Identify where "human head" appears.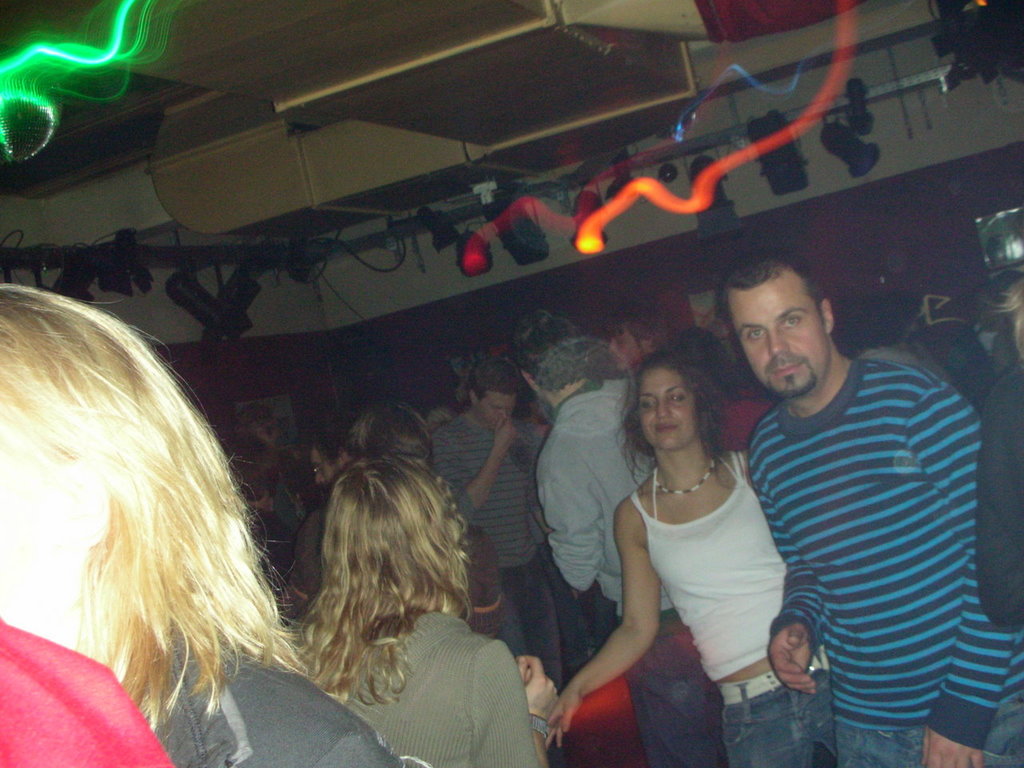
Appears at bbox(470, 356, 523, 430).
